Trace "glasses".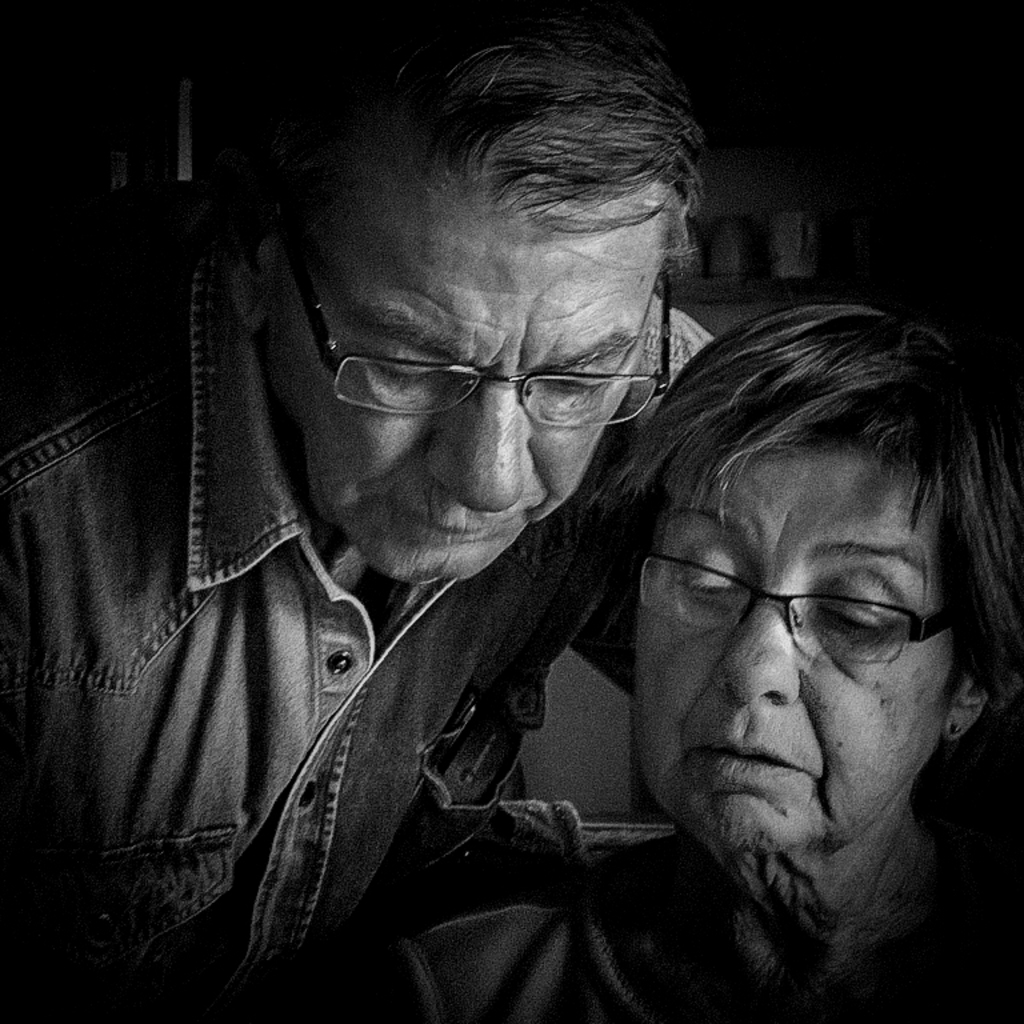
Traced to {"left": 276, "top": 300, "right": 677, "bottom": 443}.
